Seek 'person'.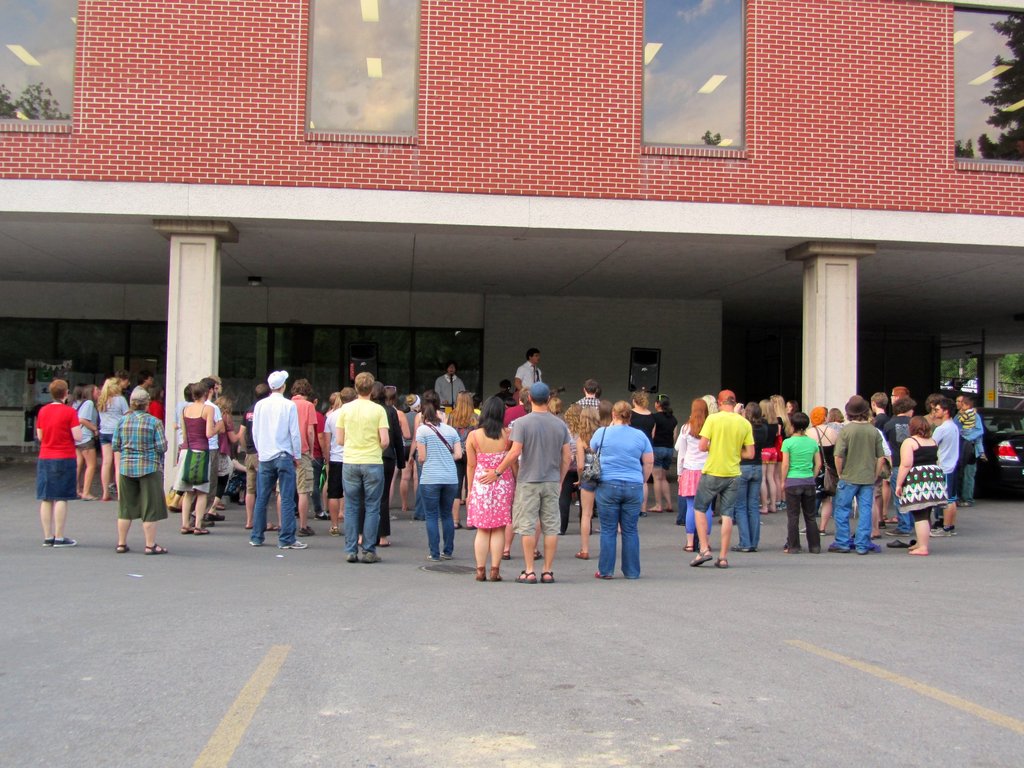
[692, 383, 753, 561].
